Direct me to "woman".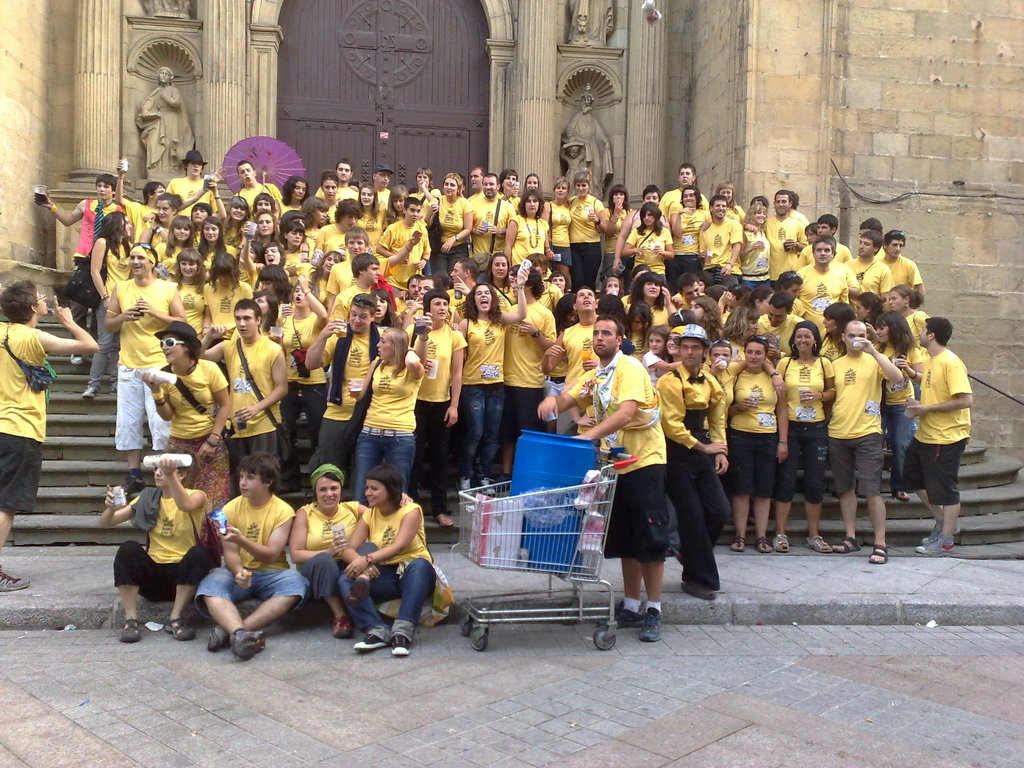
Direction: (x1=223, y1=191, x2=251, y2=243).
